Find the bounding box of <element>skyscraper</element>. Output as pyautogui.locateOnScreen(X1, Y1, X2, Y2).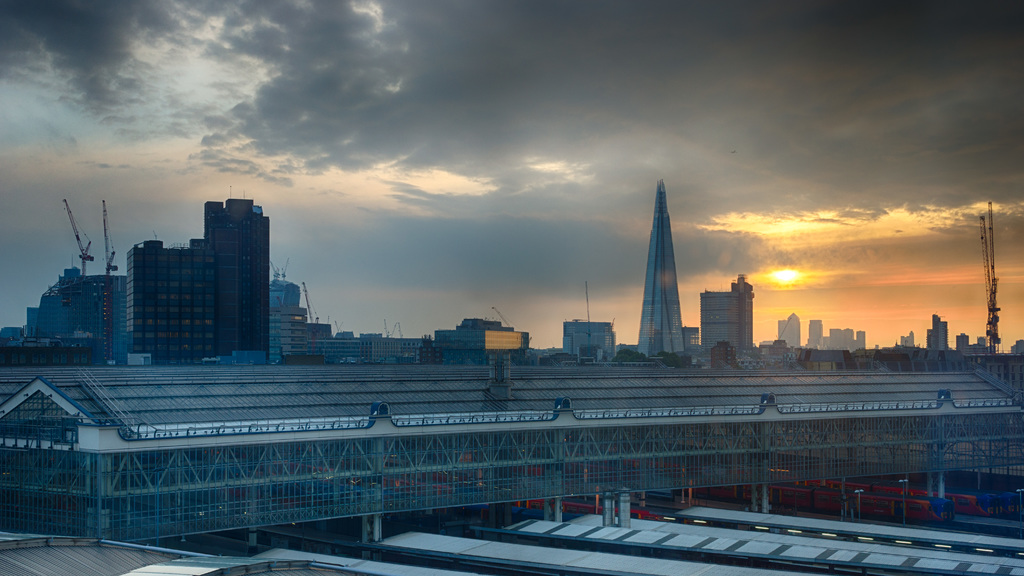
pyautogui.locateOnScreen(779, 305, 799, 351).
